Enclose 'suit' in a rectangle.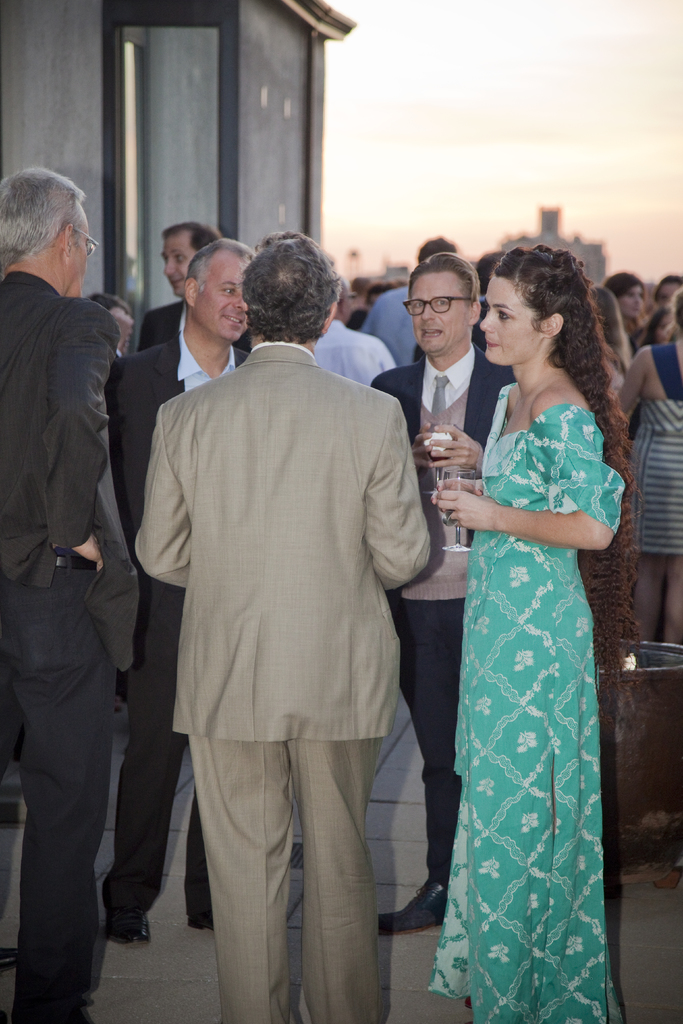
pyautogui.locateOnScreen(104, 337, 248, 920).
